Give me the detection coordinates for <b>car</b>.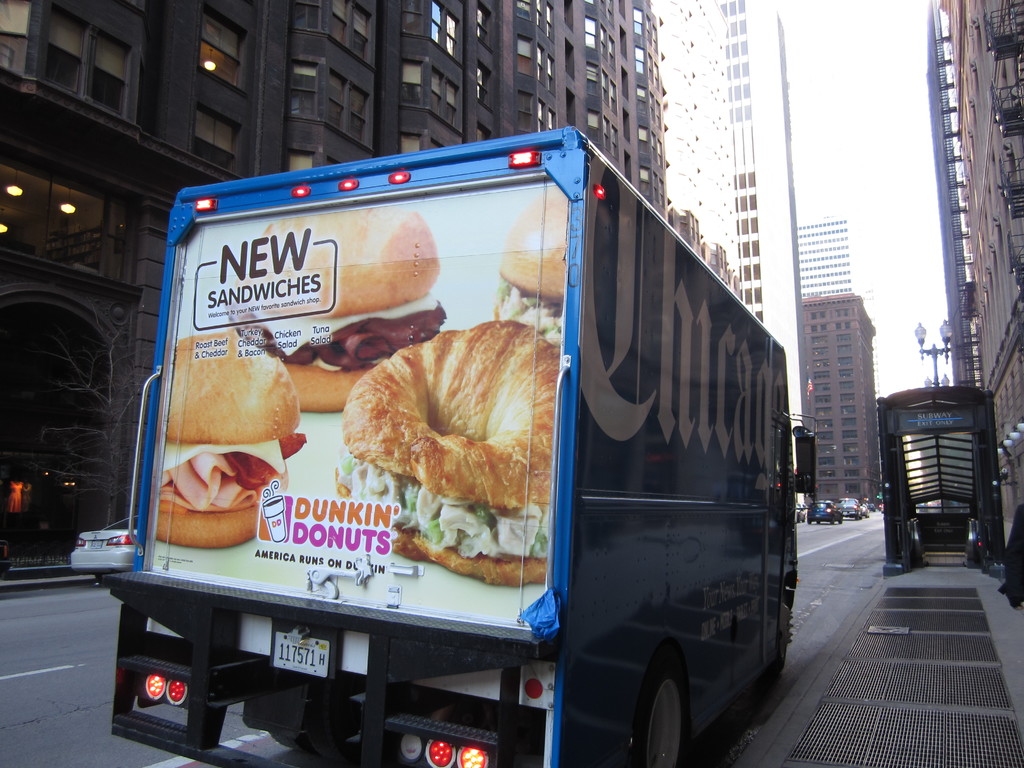
Rect(68, 509, 179, 591).
